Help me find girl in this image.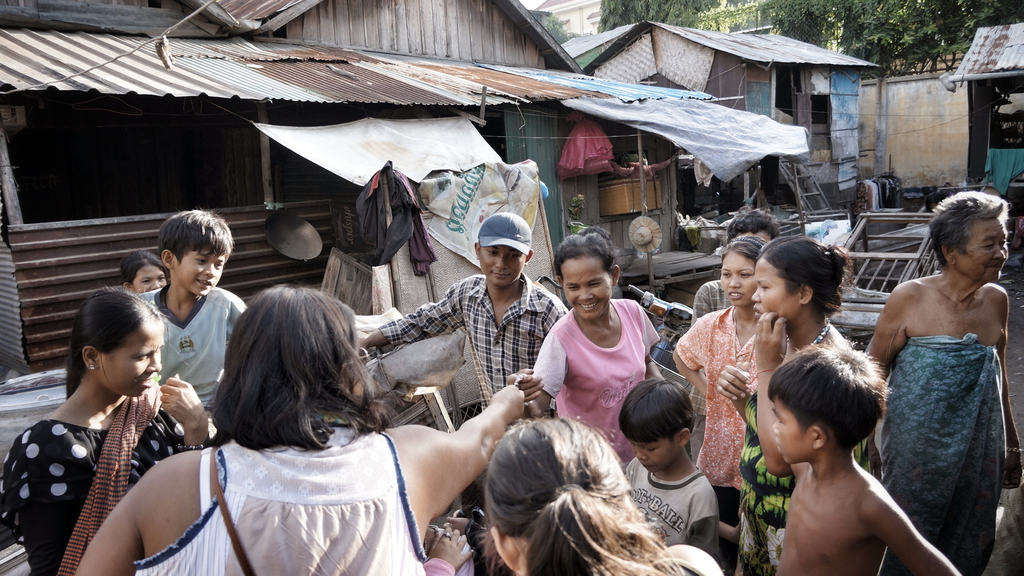
Found it: bbox=(2, 285, 207, 573).
